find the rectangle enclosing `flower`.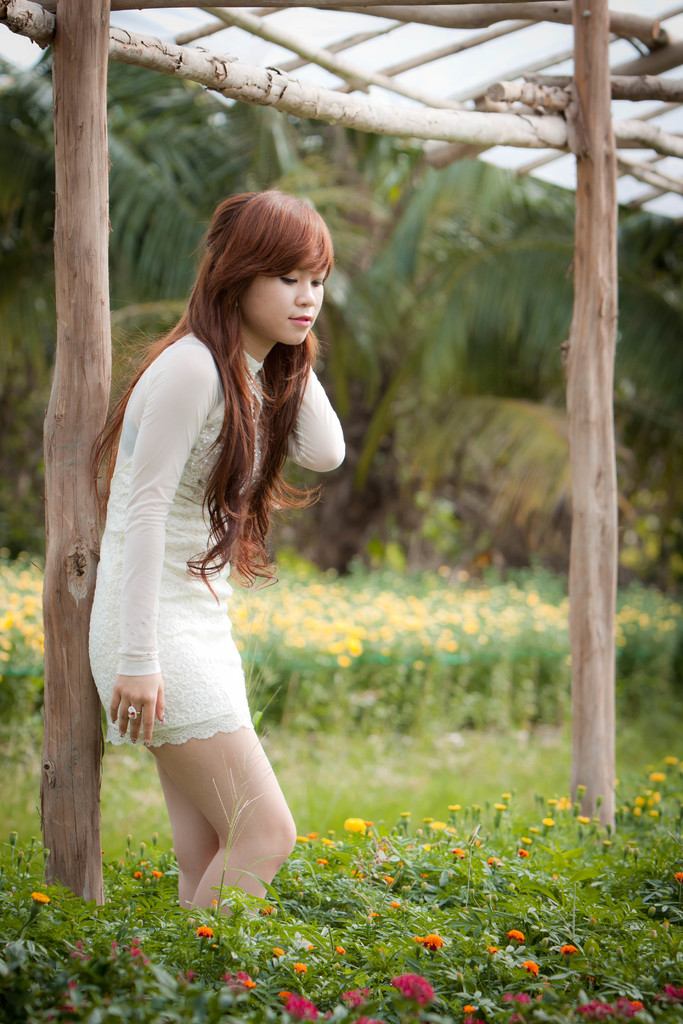
<region>394, 973, 431, 1005</region>.
